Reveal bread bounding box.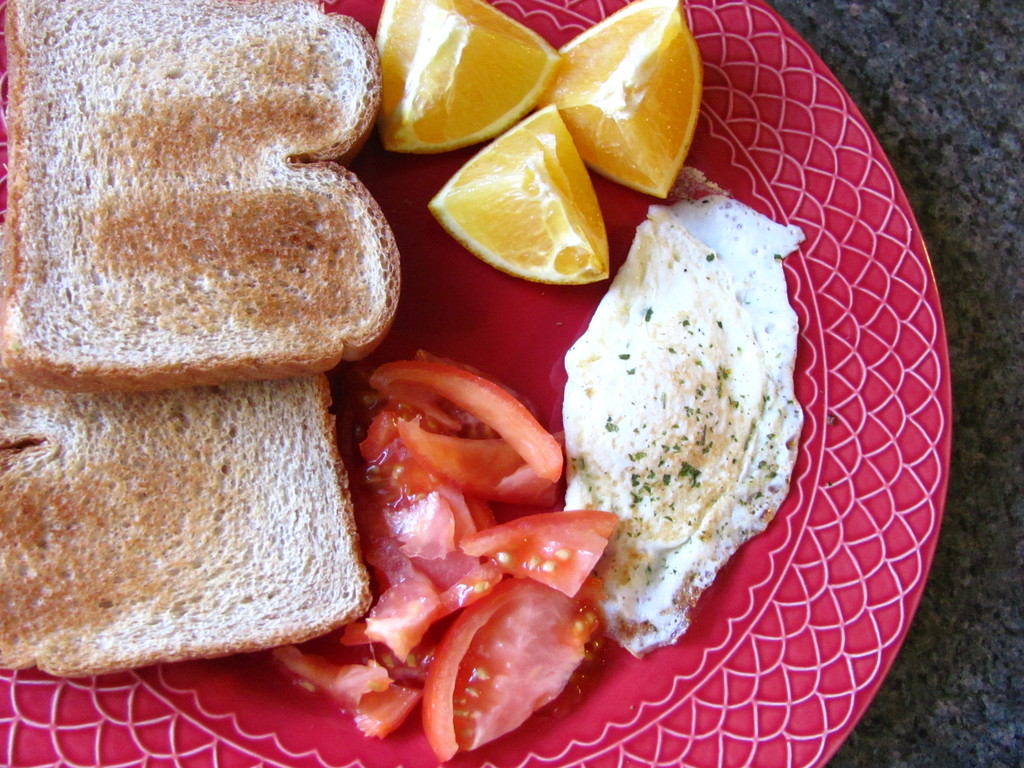
Revealed: [left=0, top=50, right=416, bottom=404].
